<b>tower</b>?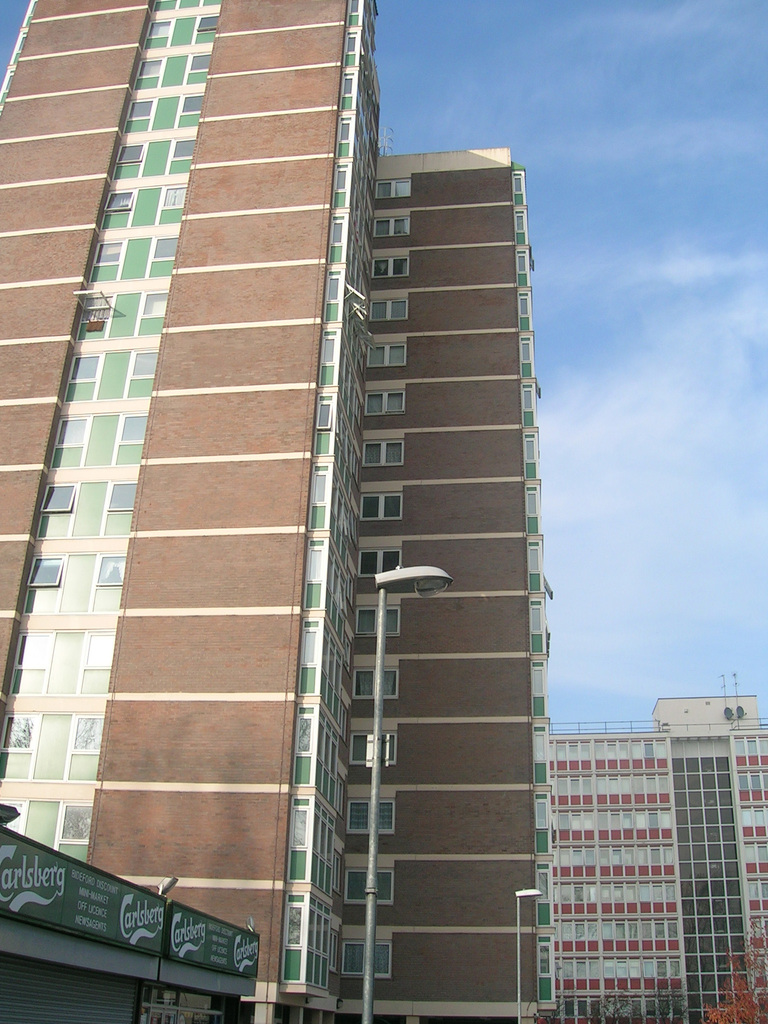
329:146:555:1023
